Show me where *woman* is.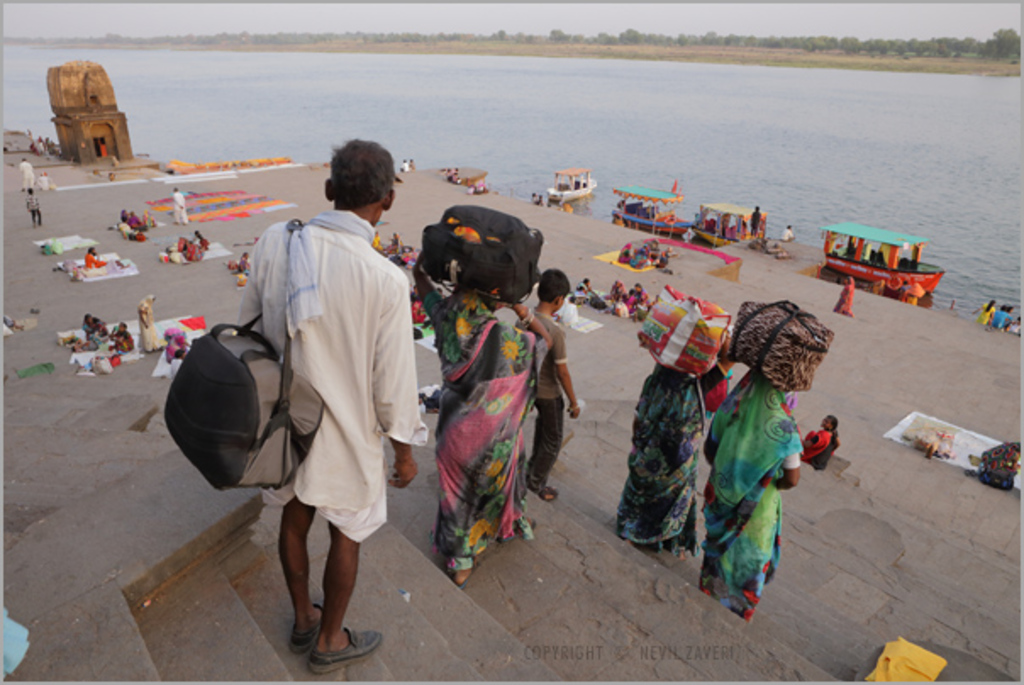
*woman* is at locate(697, 365, 804, 619).
